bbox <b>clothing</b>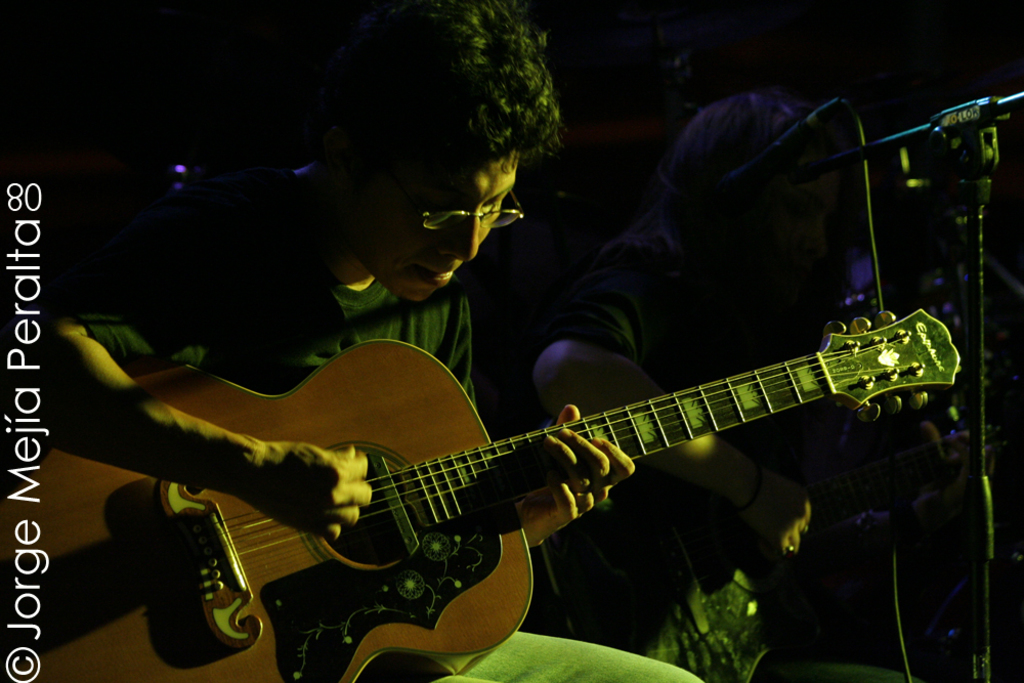
<box>623,411,986,682</box>
